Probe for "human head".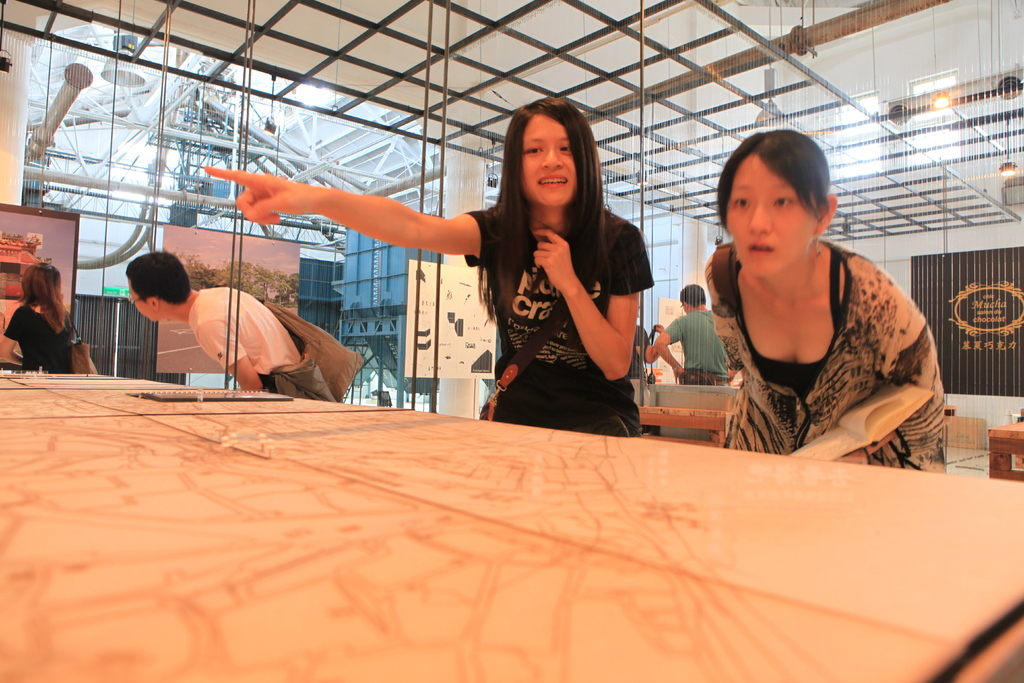
Probe result: (left=678, top=283, right=707, bottom=312).
